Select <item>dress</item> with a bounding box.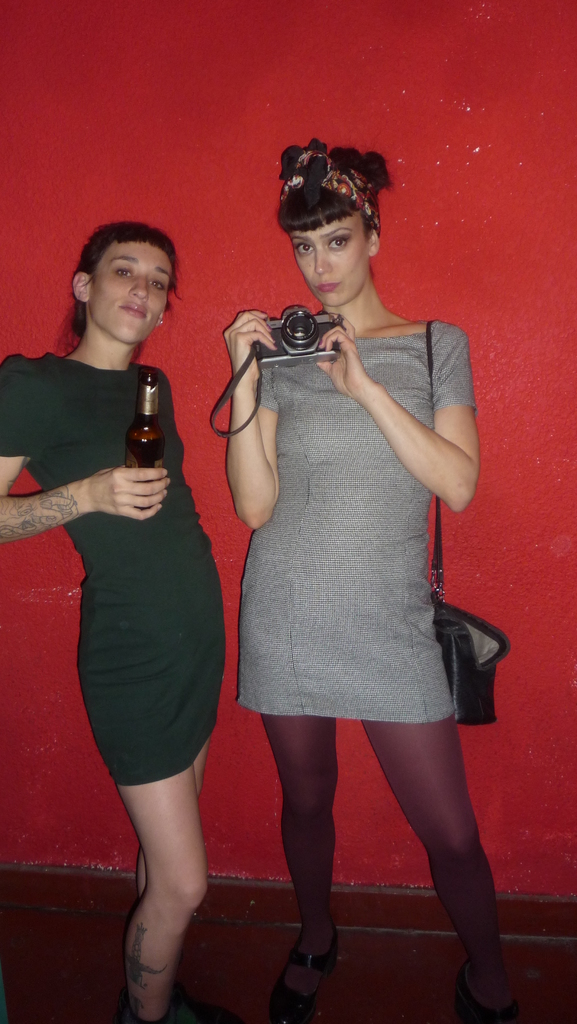
locate(200, 276, 475, 773).
